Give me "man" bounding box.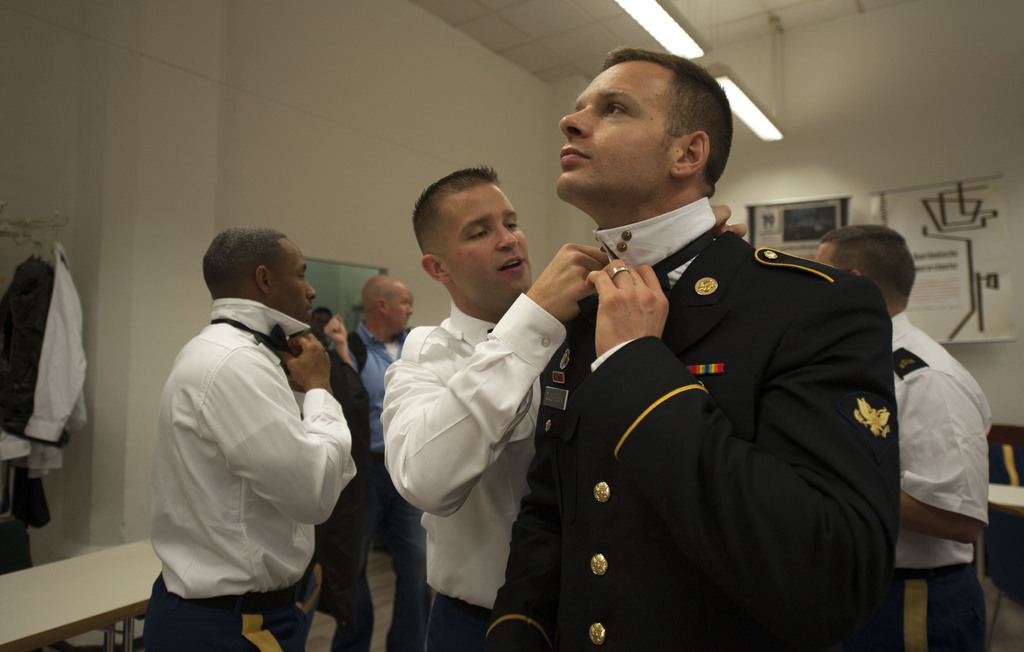
Rect(811, 225, 991, 651).
